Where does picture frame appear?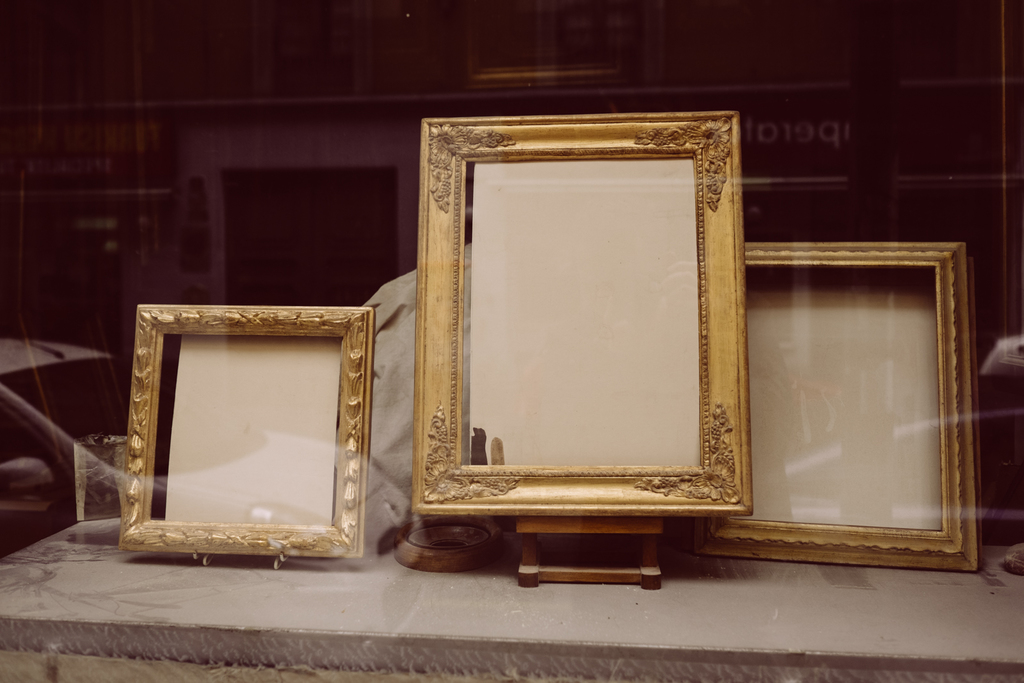
Appears at x1=118 y1=304 x2=375 y2=569.
